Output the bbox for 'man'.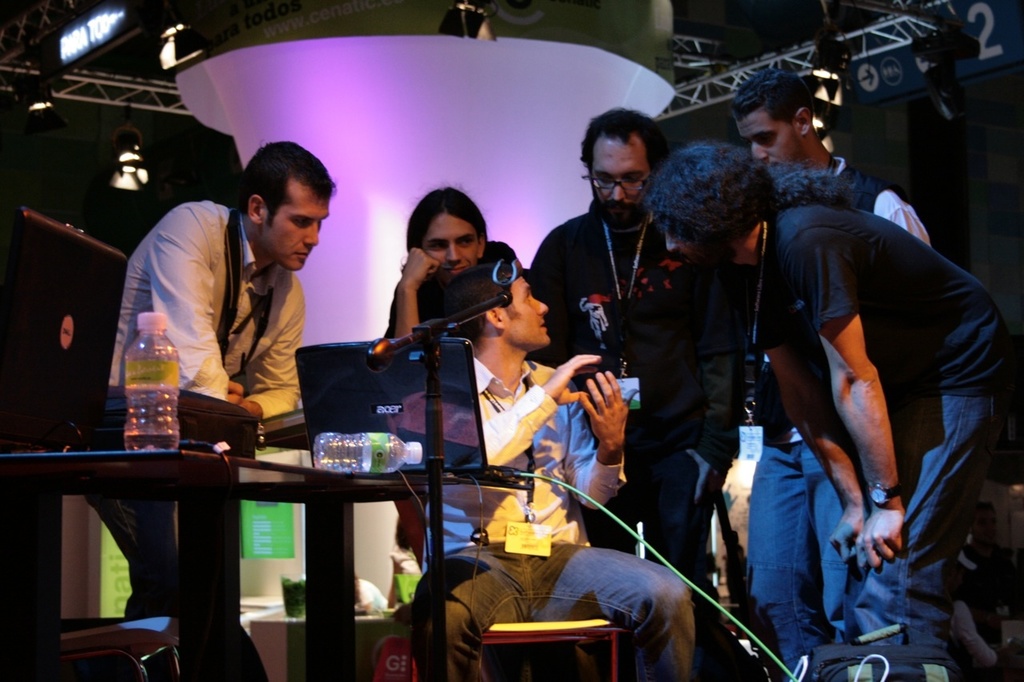
[x1=382, y1=253, x2=699, y2=681].
